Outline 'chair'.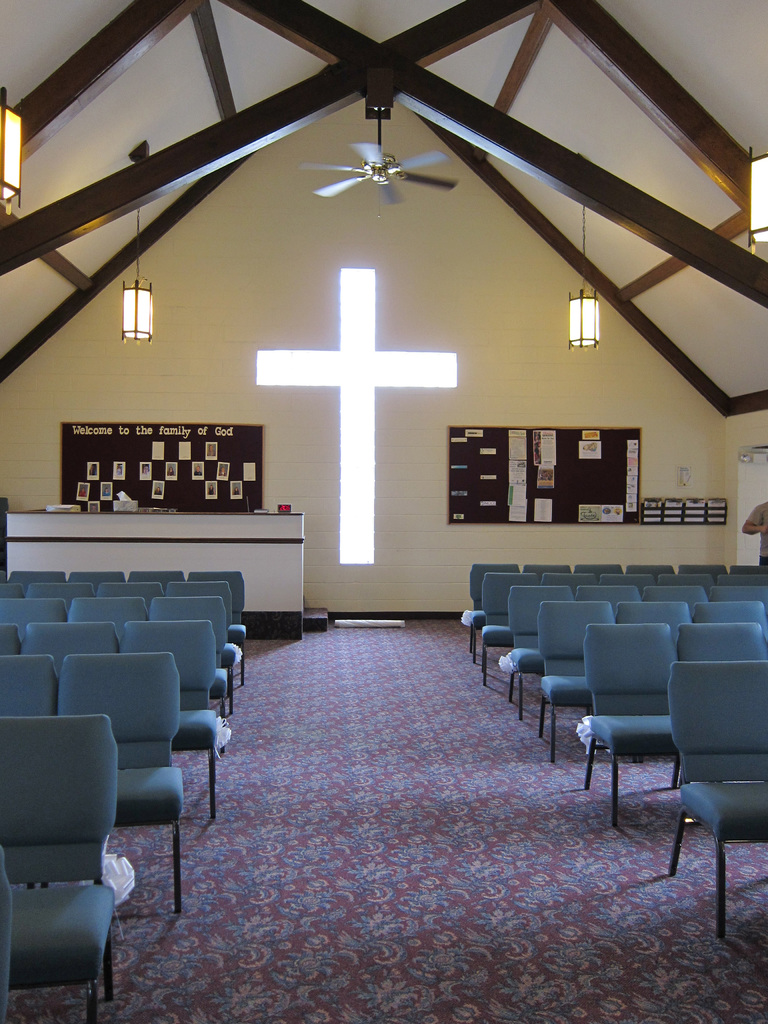
Outline: x1=674, y1=620, x2=767, y2=667.
